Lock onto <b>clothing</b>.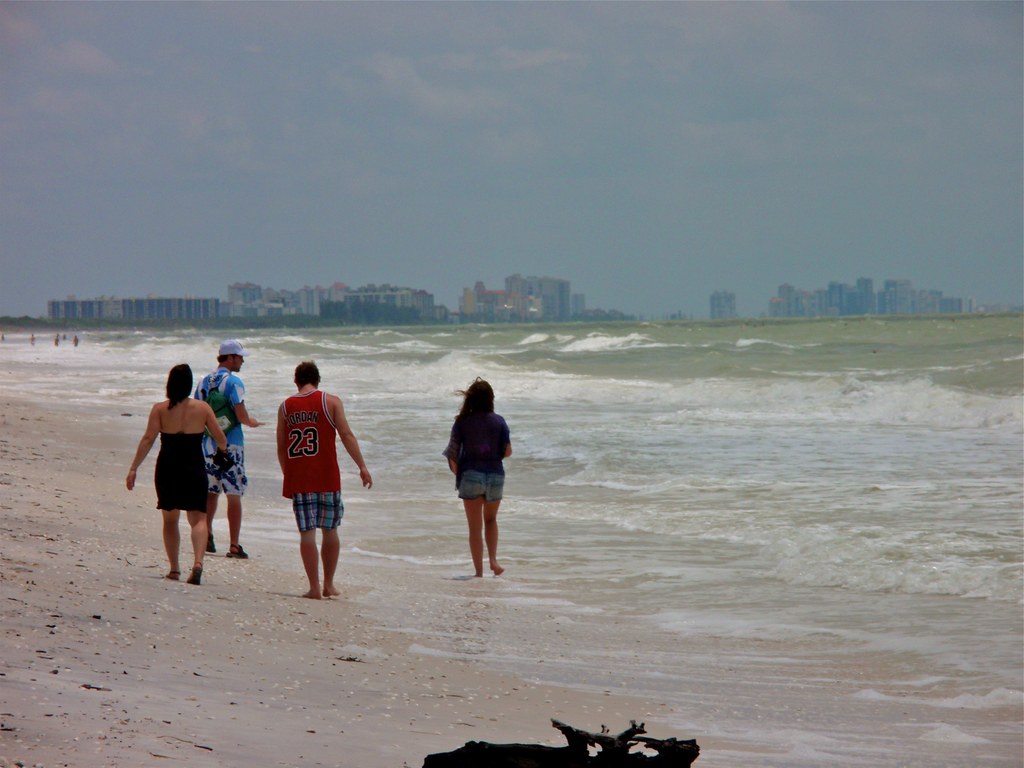
Locked: [x1=440, y1=414, x2=502, y2=502].
